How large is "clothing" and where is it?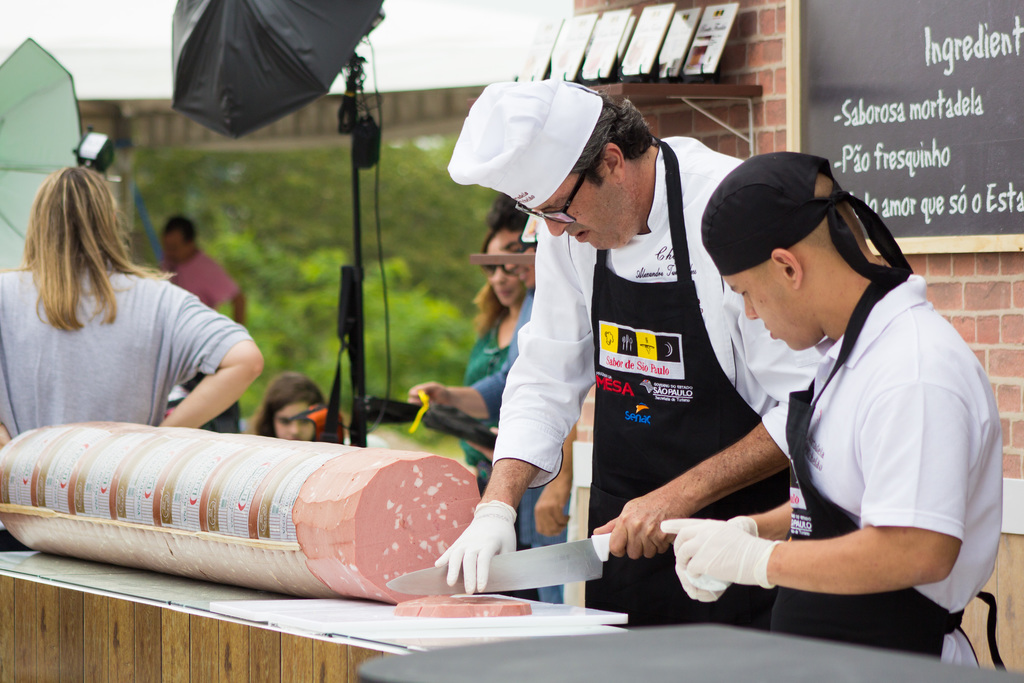
Bounding box: <region>462, 315, 525, 599</region>.
